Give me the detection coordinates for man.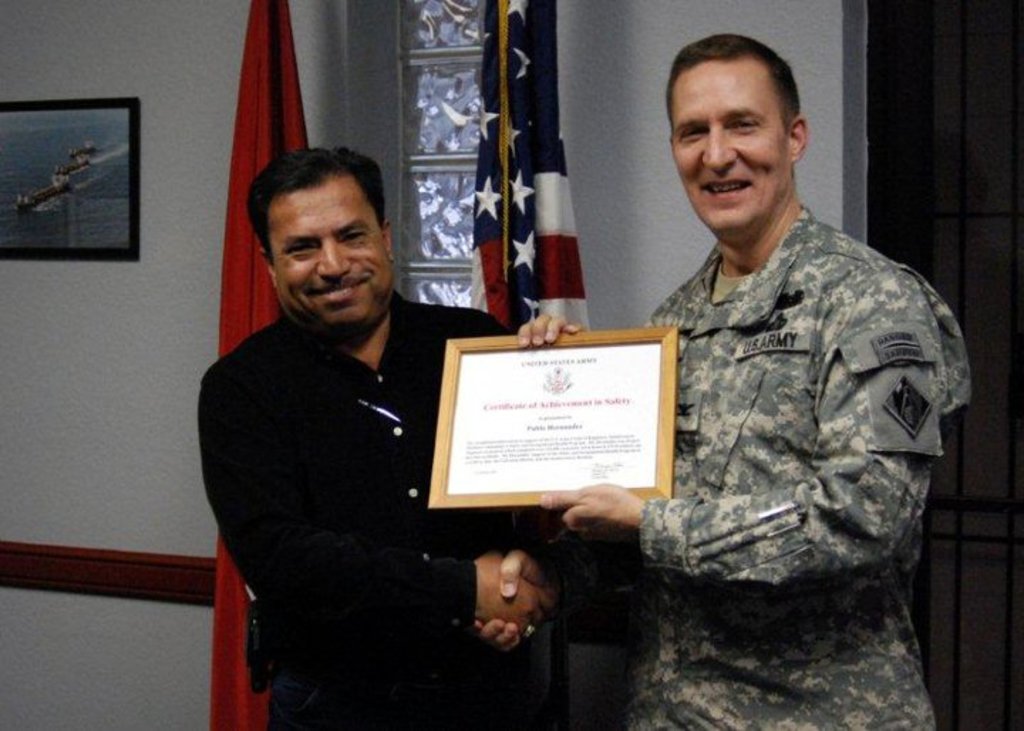
x1=193 y1=161 x2=505 y2=710.
